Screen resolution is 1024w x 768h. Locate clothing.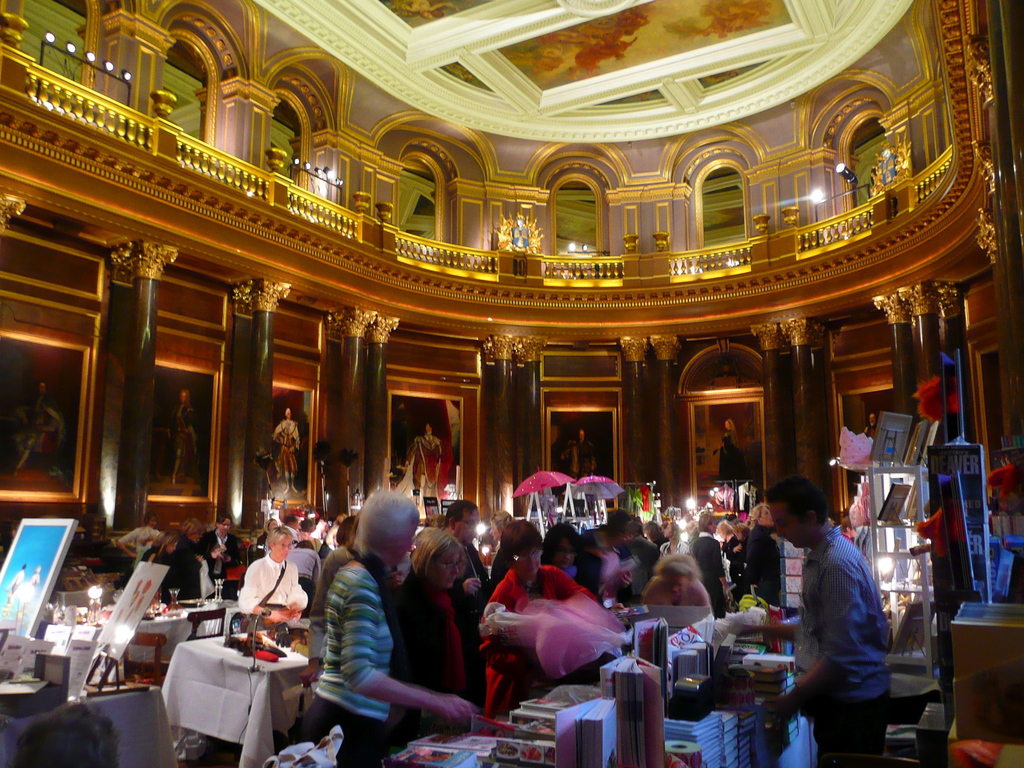
[left=236, top=550, right=308, bottom=637].
